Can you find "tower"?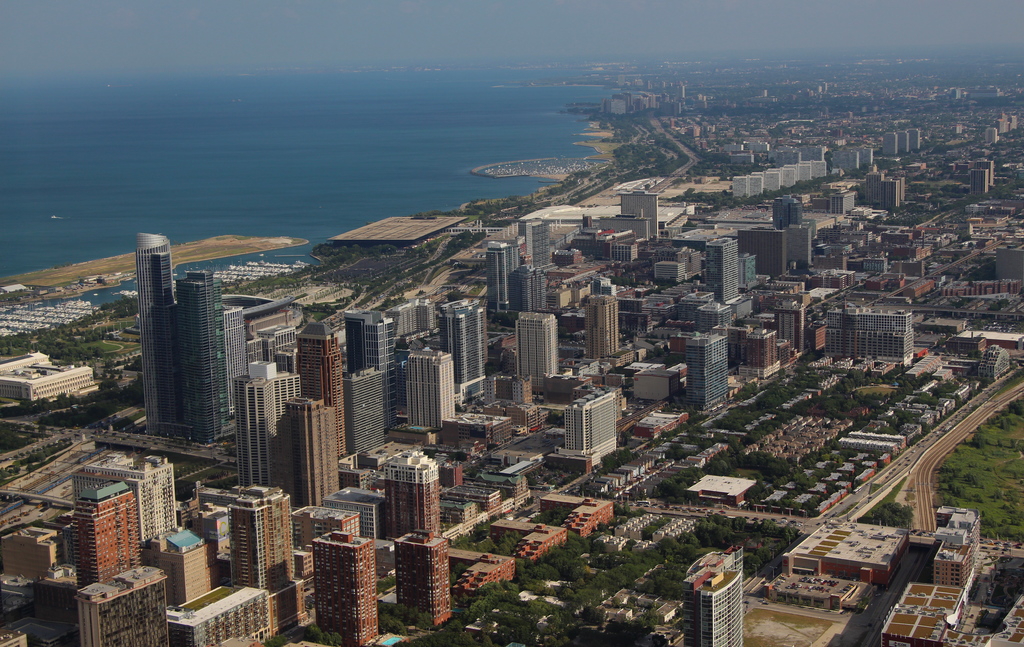
Yes, bounding box: (77, 472, 145, 590).
